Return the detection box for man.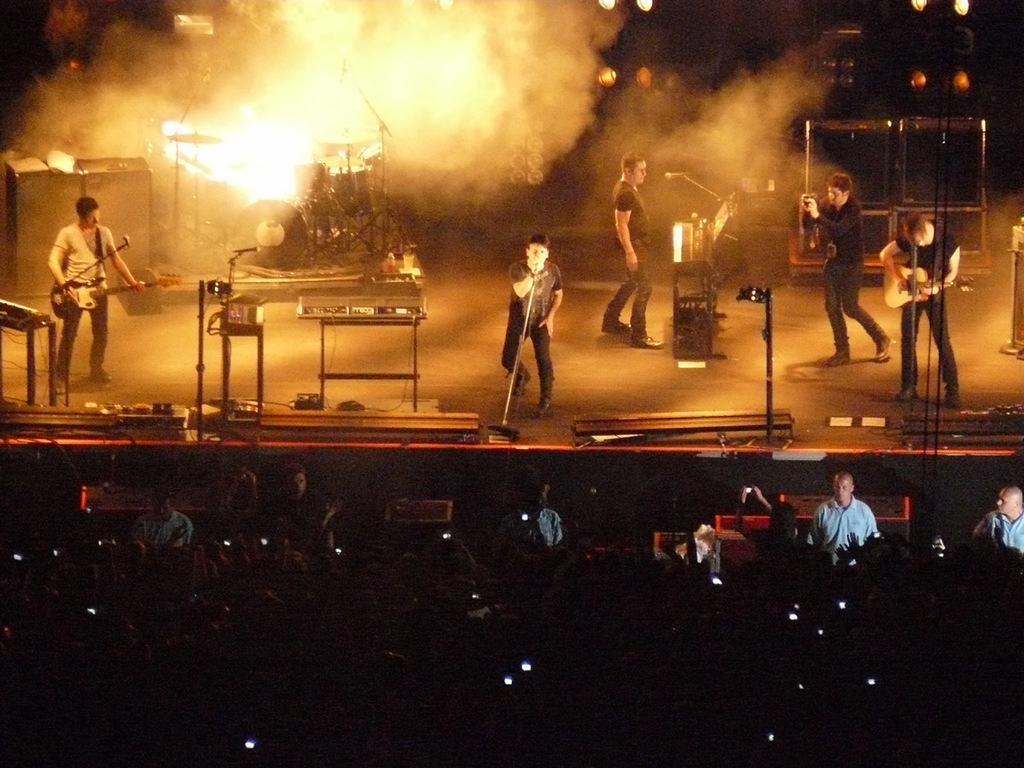
bbox(497, 472, 562, 554).
